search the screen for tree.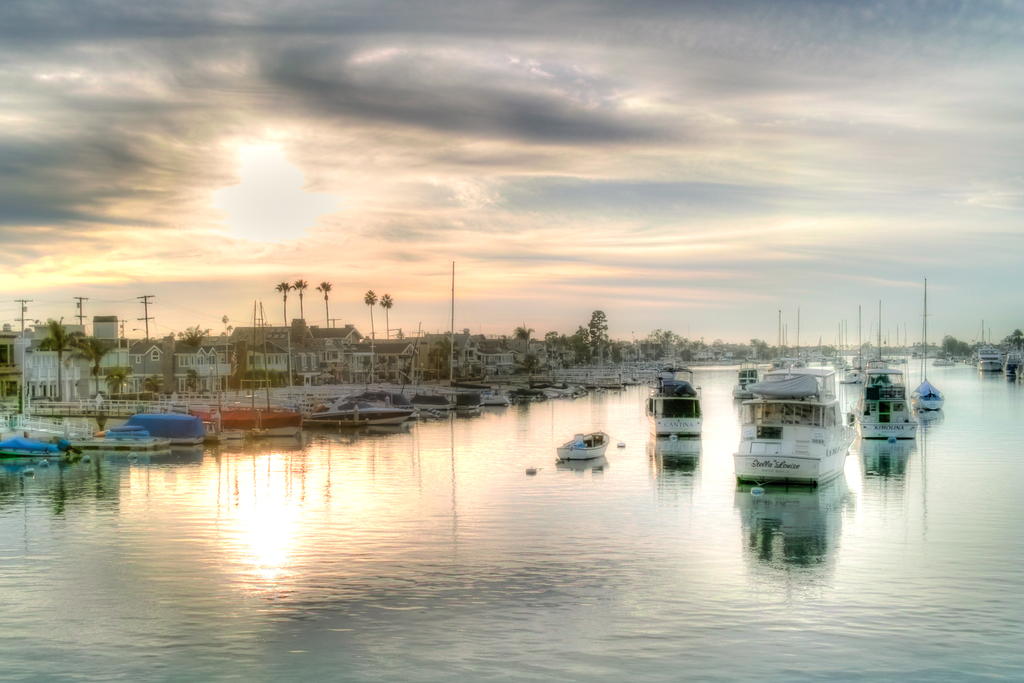
Found at x1=362, y1=289, x2=380, y2=335.
